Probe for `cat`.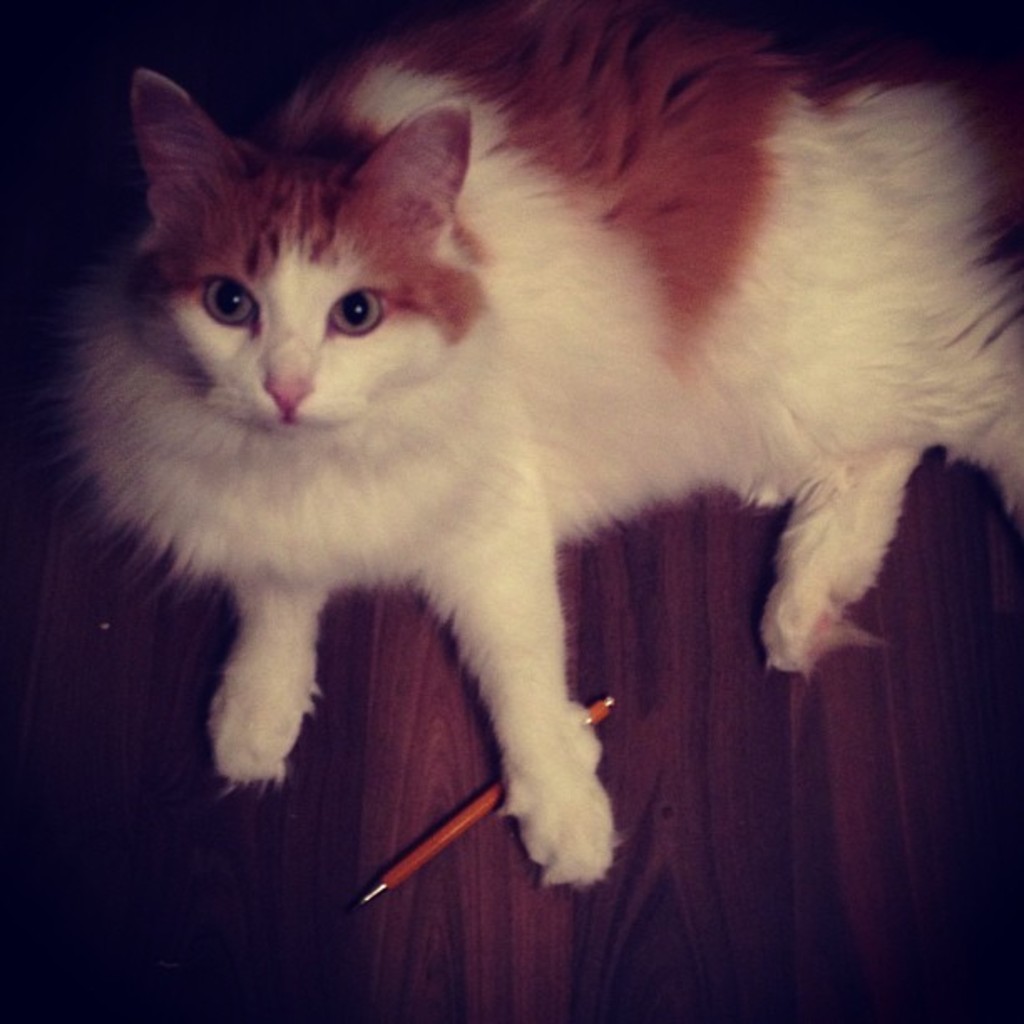
Probe result: pyautogui.locateOnScreen(37, 0, 1022, 897).
